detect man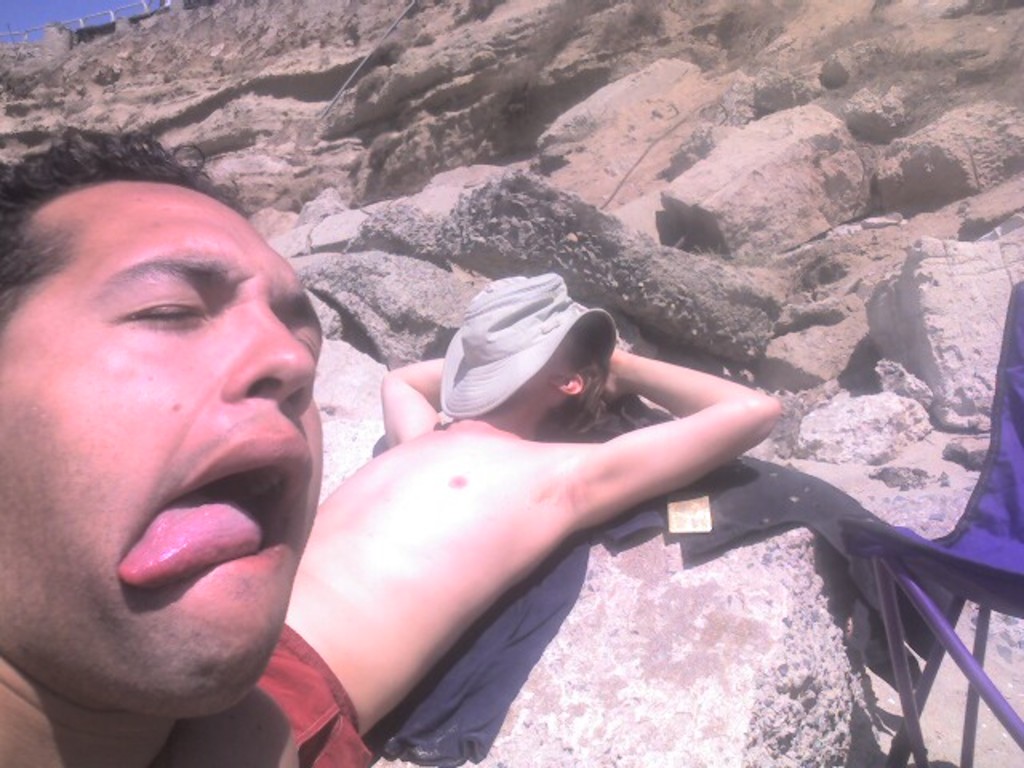
crop(187, 230, 811, 757)
